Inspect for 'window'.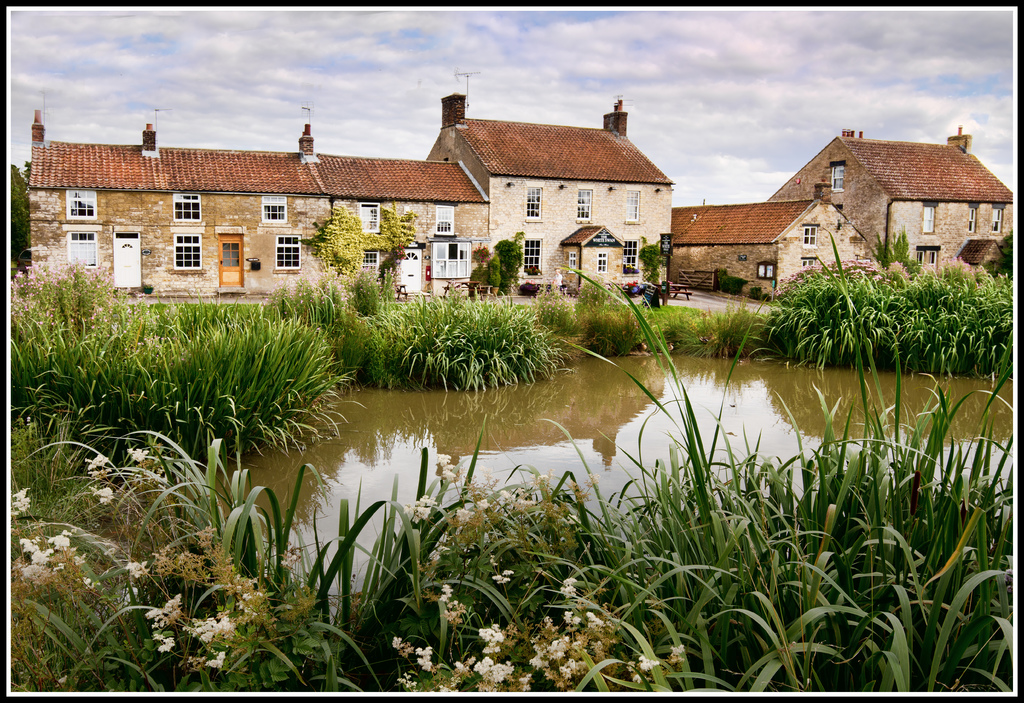
Inspection: box=[262, 199, 287, 221].
